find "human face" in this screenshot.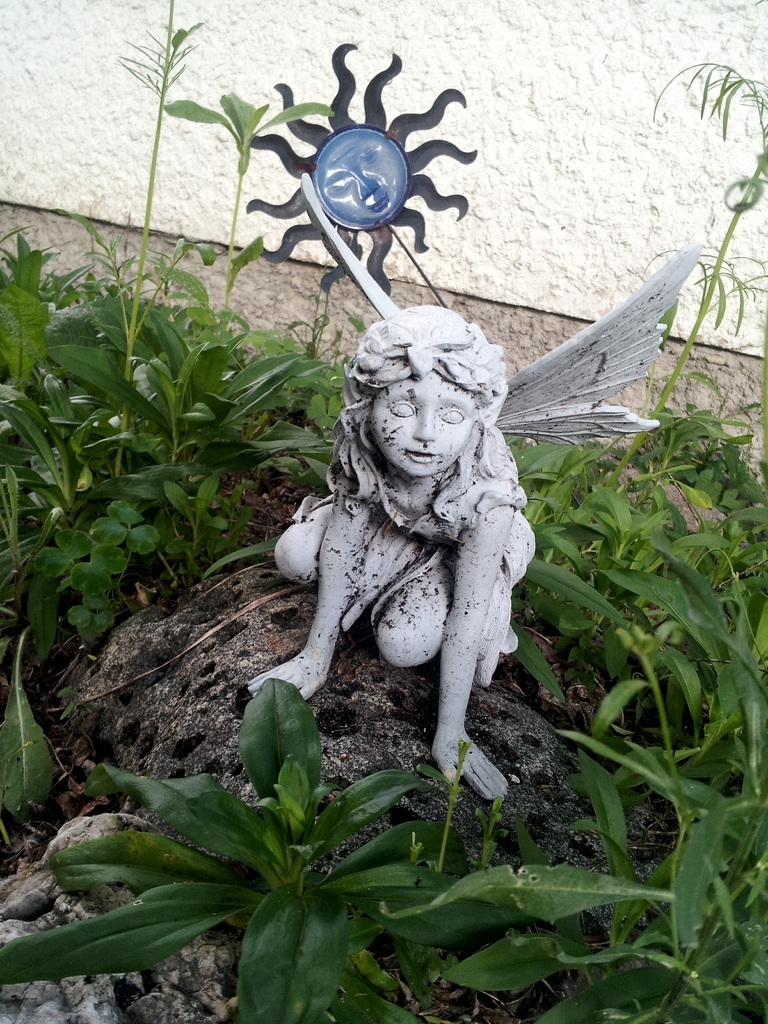
The bounding box for "human face" is <bbox>365, 374, 484, 481</bbox>.
